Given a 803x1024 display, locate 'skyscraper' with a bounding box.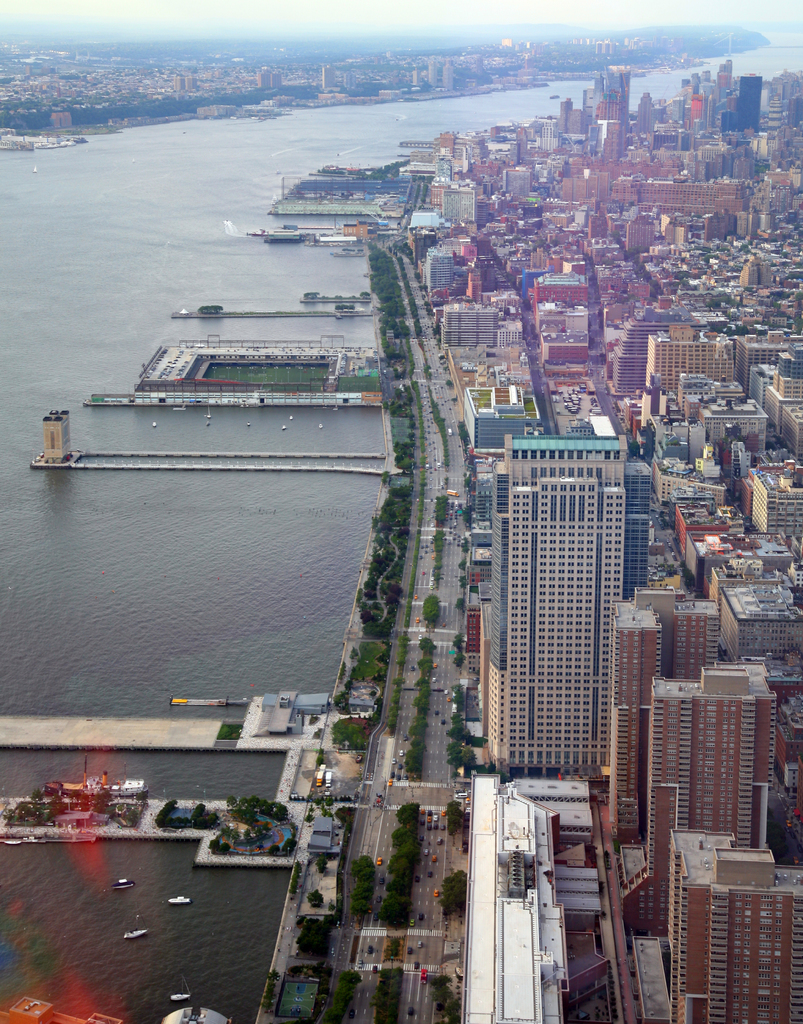
Located: {"x1": 610, "y1": 65, "x2": 627, "y2": 123}.
